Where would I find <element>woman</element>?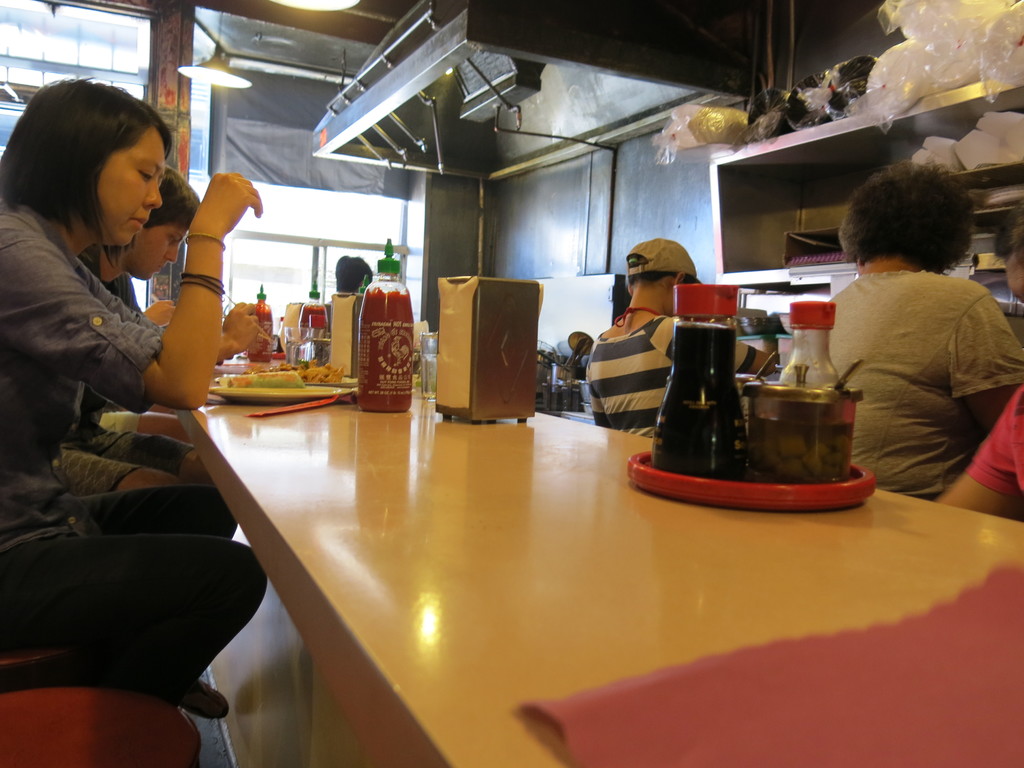
At x1=0, y1=72, x2=260, y2=715.
